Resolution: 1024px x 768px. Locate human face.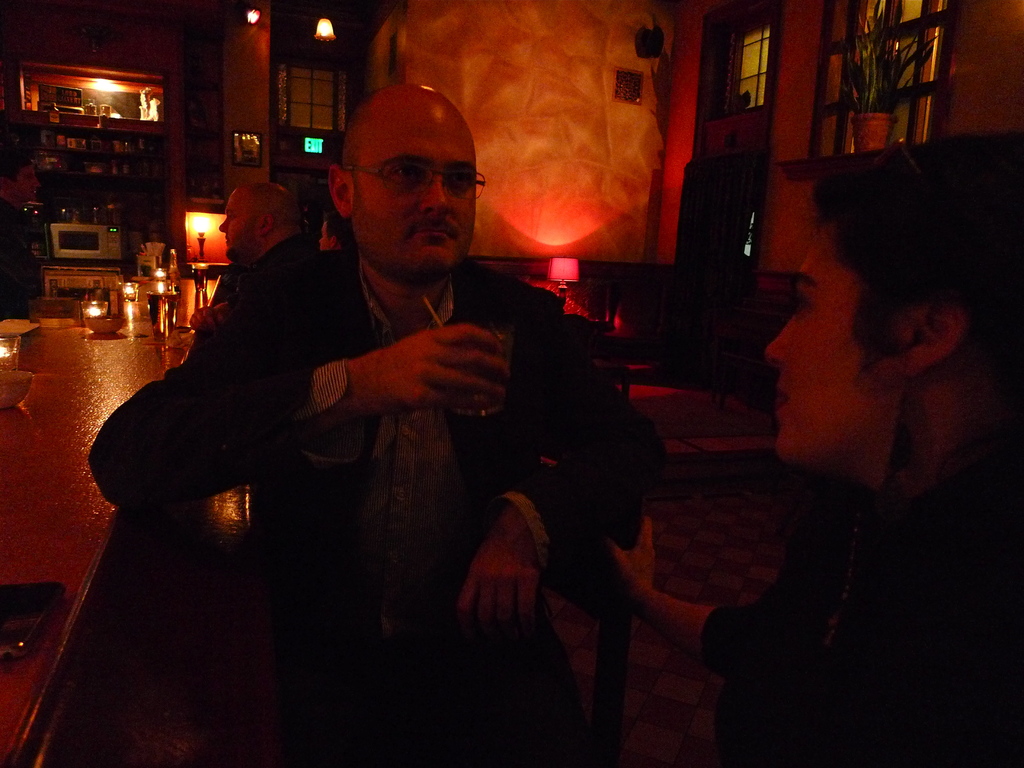
<bbox>220, 189, 260, 260</bbox>.
